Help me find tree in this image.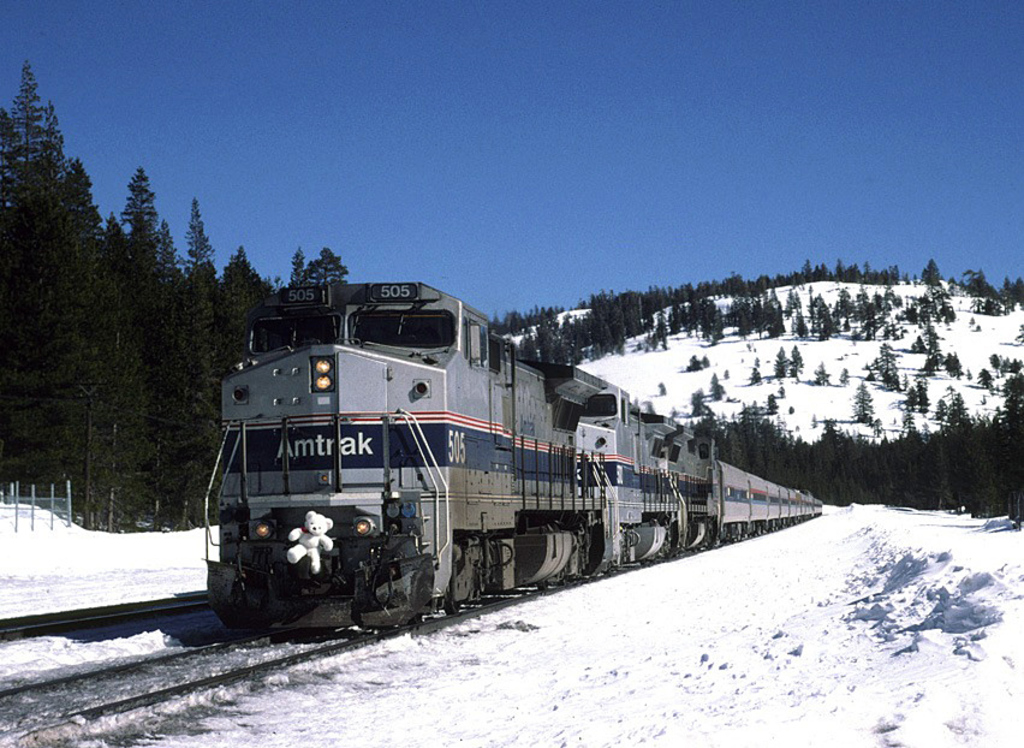
Found it: left=931, top=428, right=966, bottom=520.
